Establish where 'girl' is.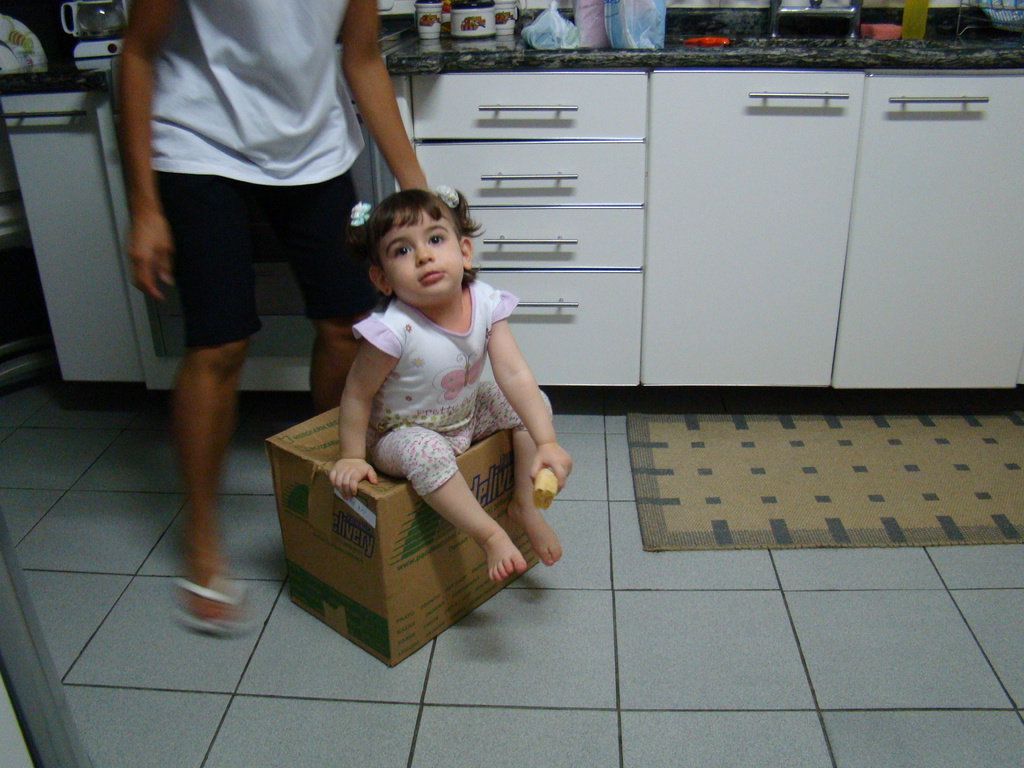
Established at x1=333, y1=184, x2=575, y2=585.
